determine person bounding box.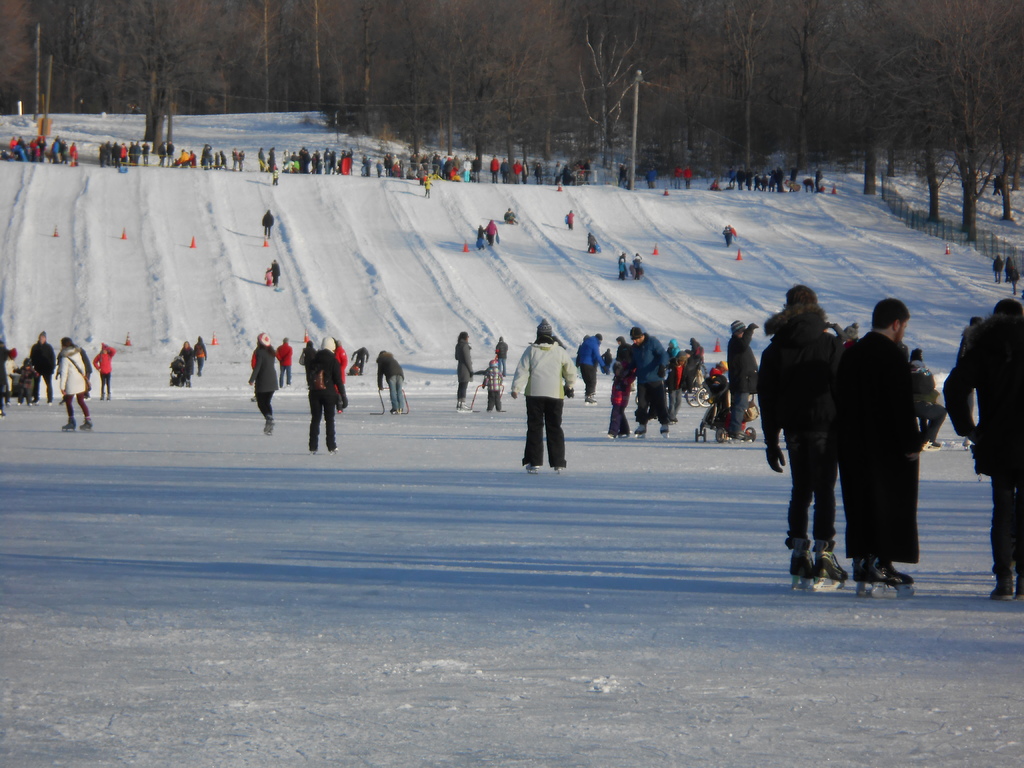
Determined: <region>615, 254, 628, 282</region>.
